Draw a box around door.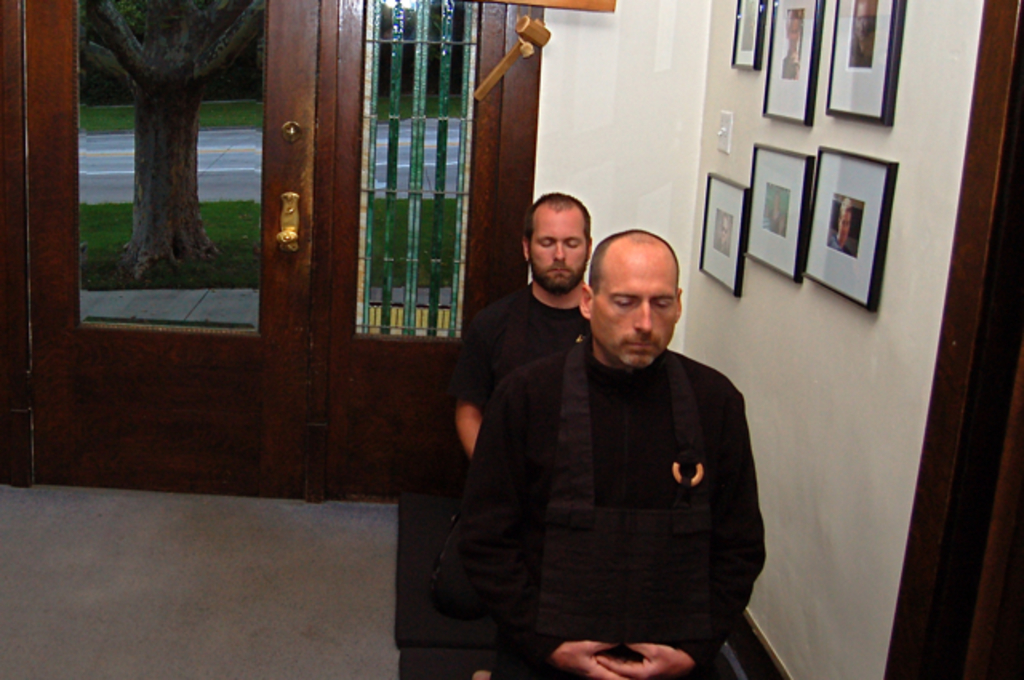
<box>22,0,323,501</box>.
